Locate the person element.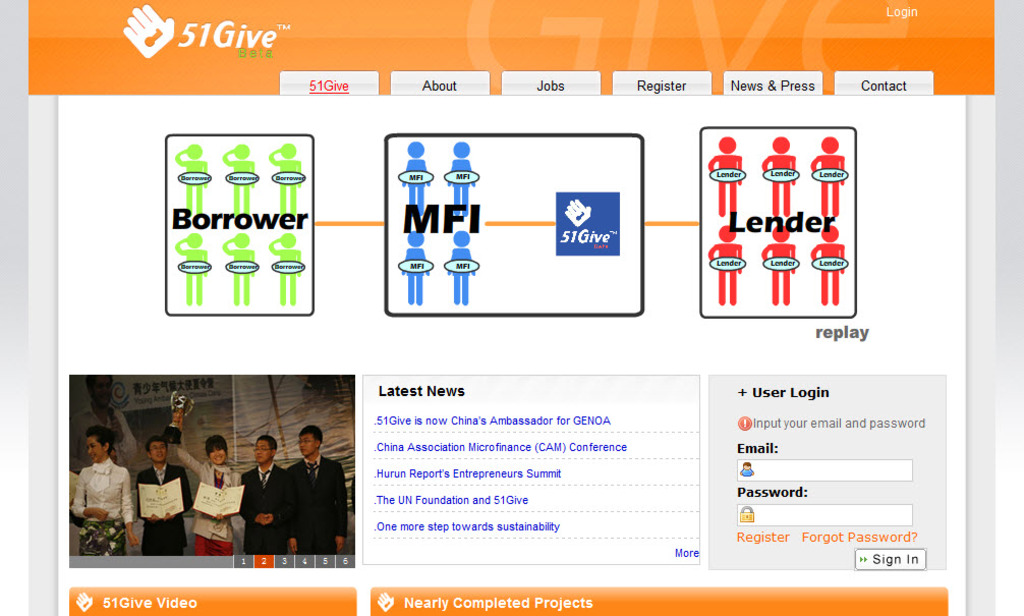
Element bbox: {"x1": 270, "y1": 144, "x2": 299, "y2": 217}.
